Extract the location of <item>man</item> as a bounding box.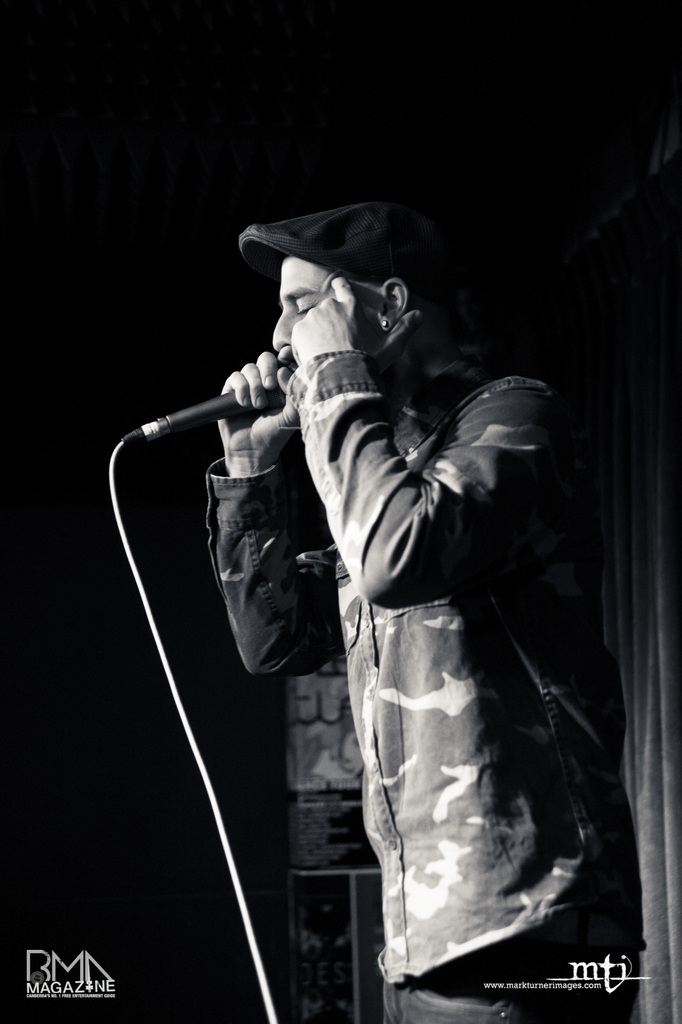
Rect(150, 170, 621, 1005).
